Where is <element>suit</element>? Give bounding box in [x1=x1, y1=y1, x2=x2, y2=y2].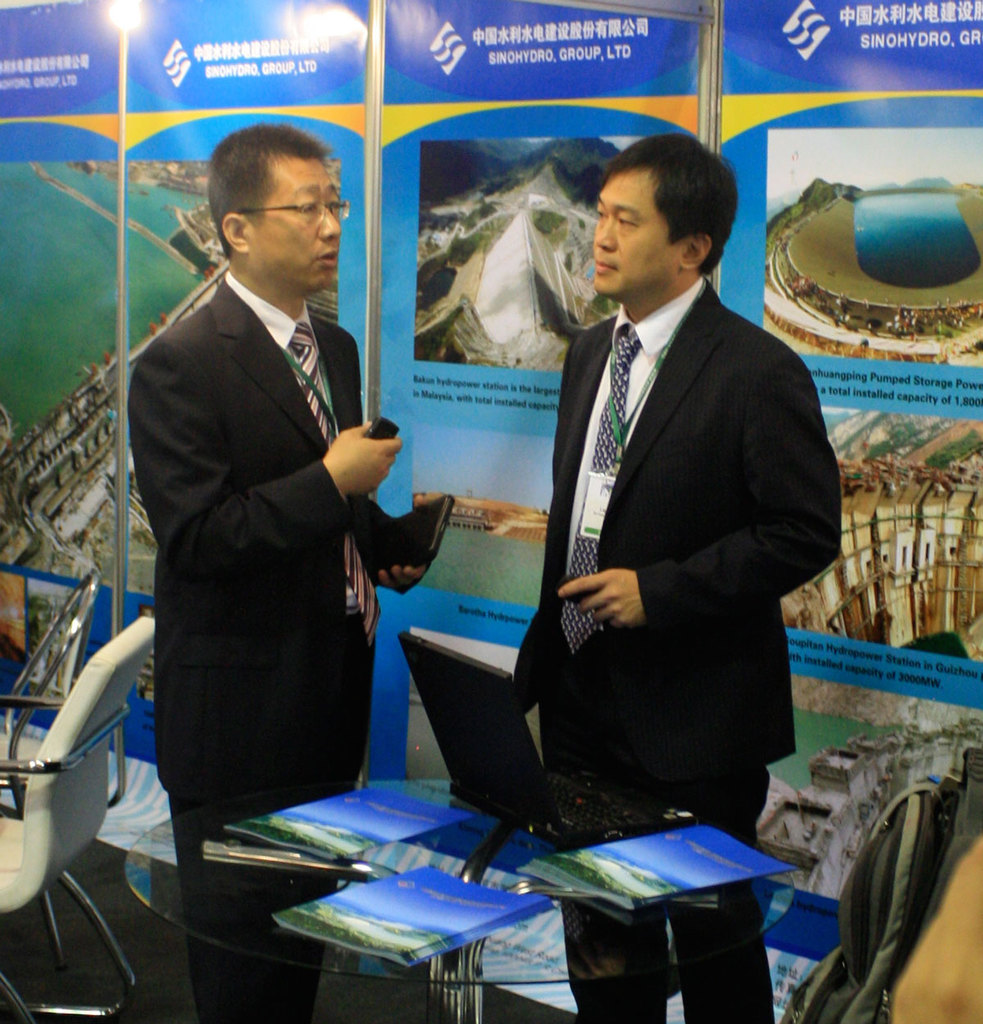
[x1=113, y1=160, x2=431, y2=891].
